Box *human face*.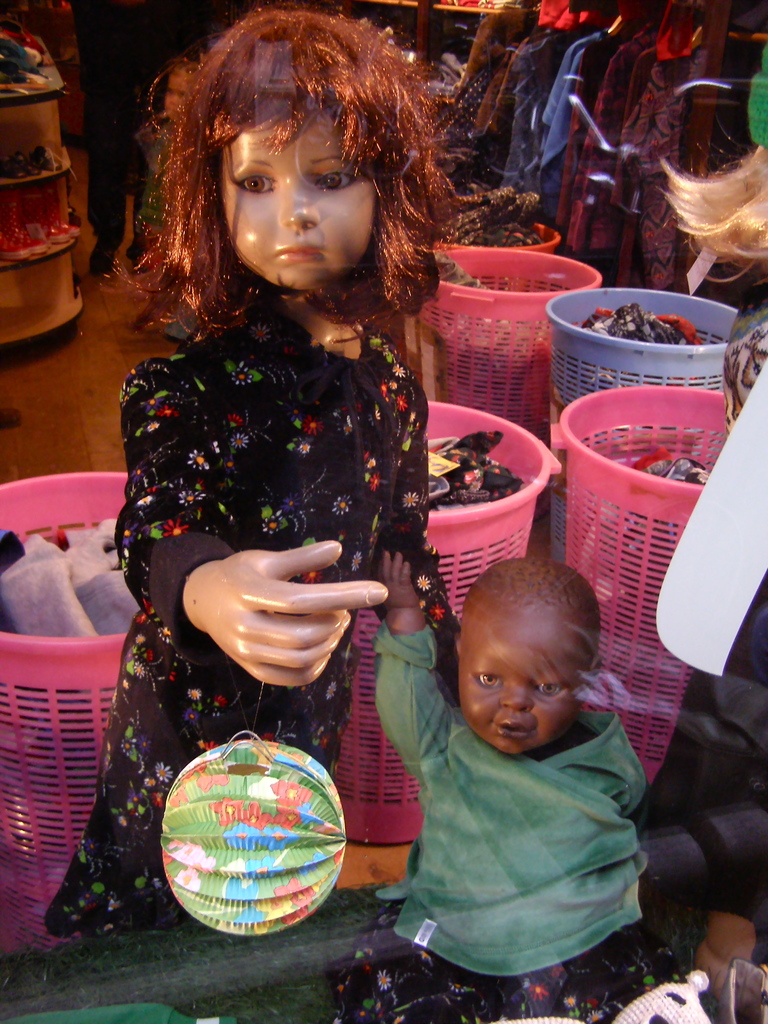
box(461, 621, 573, 762).
